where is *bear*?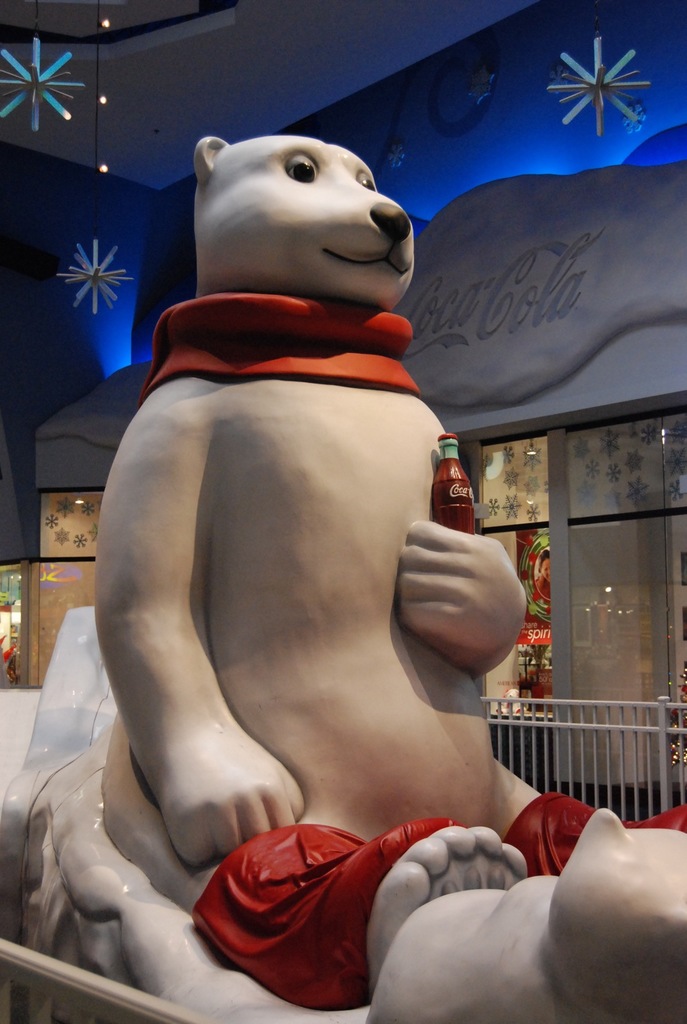
l=91, t=135, r=686, b=1008.
